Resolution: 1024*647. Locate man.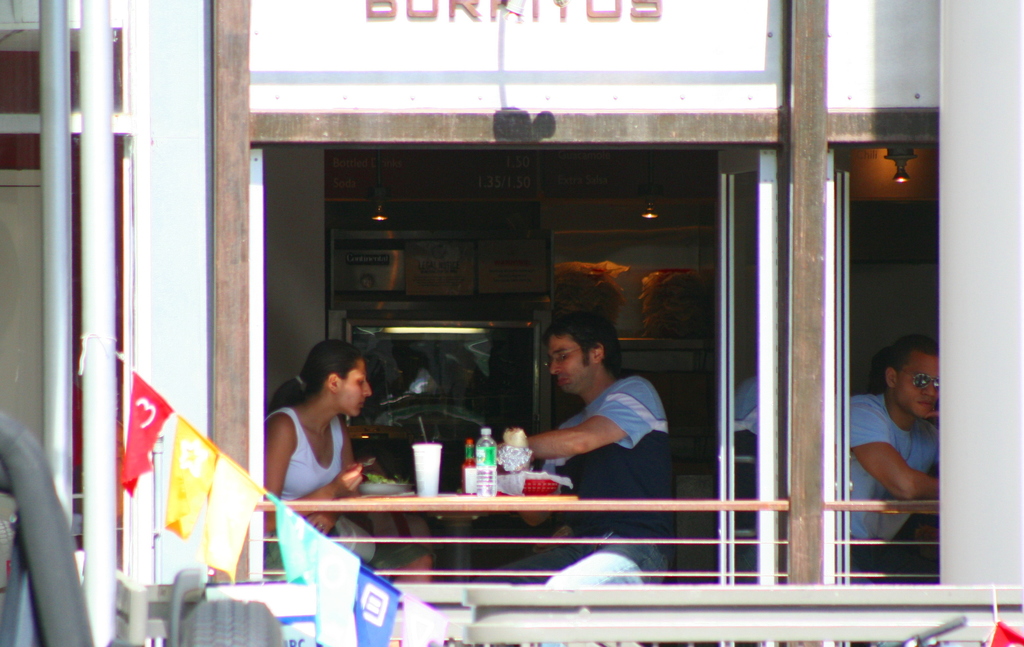
bbox=[840, 333, 941, 582].
